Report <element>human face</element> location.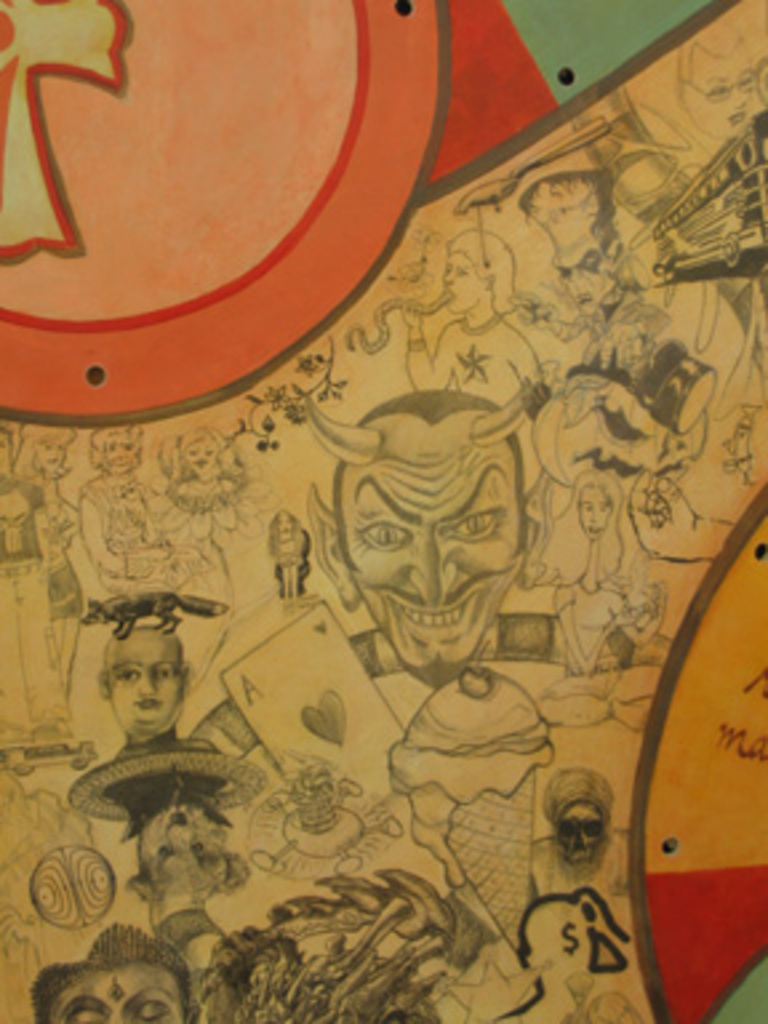
Report: bbox=[448, 248, 483, 317].
